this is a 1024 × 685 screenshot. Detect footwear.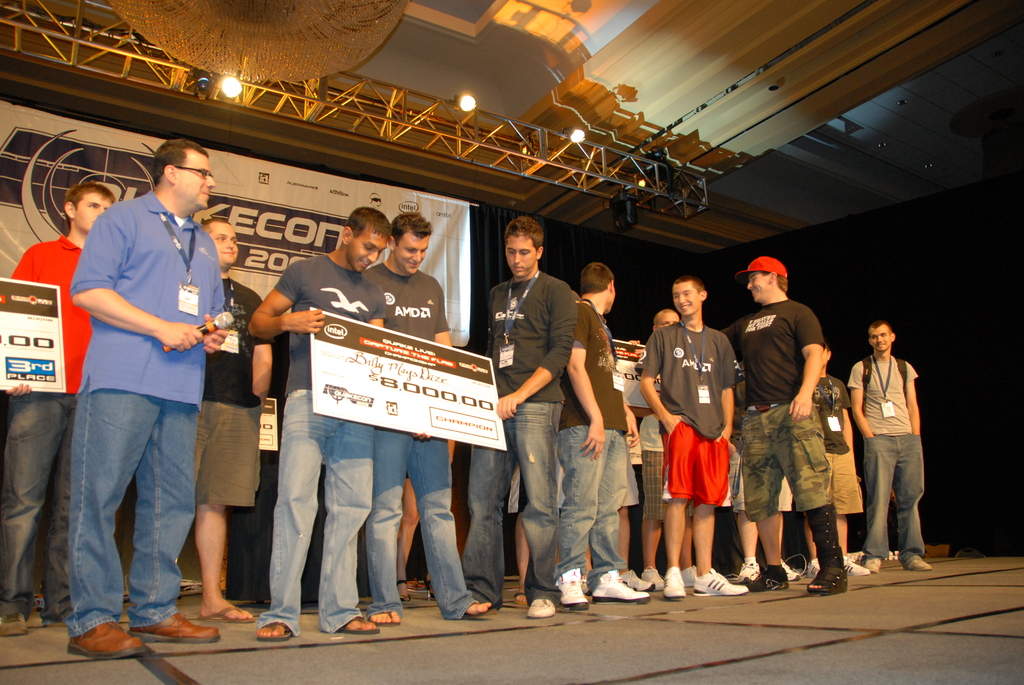
<region>844, 557, 871, 574</region>.
